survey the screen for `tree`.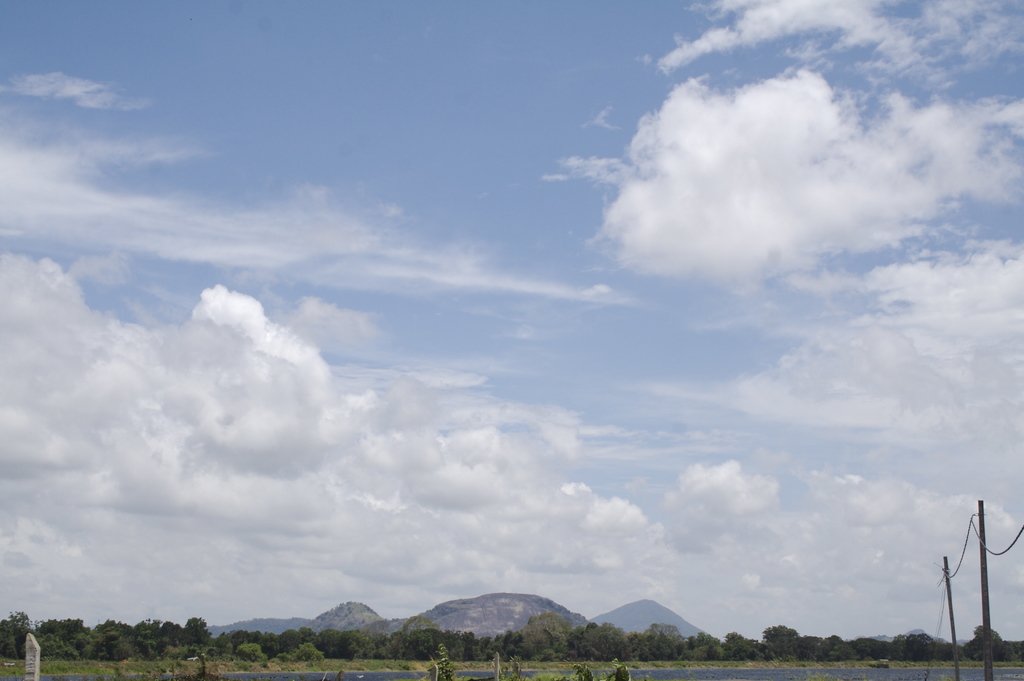
Survey found: region(183, 616, 211, 650).
